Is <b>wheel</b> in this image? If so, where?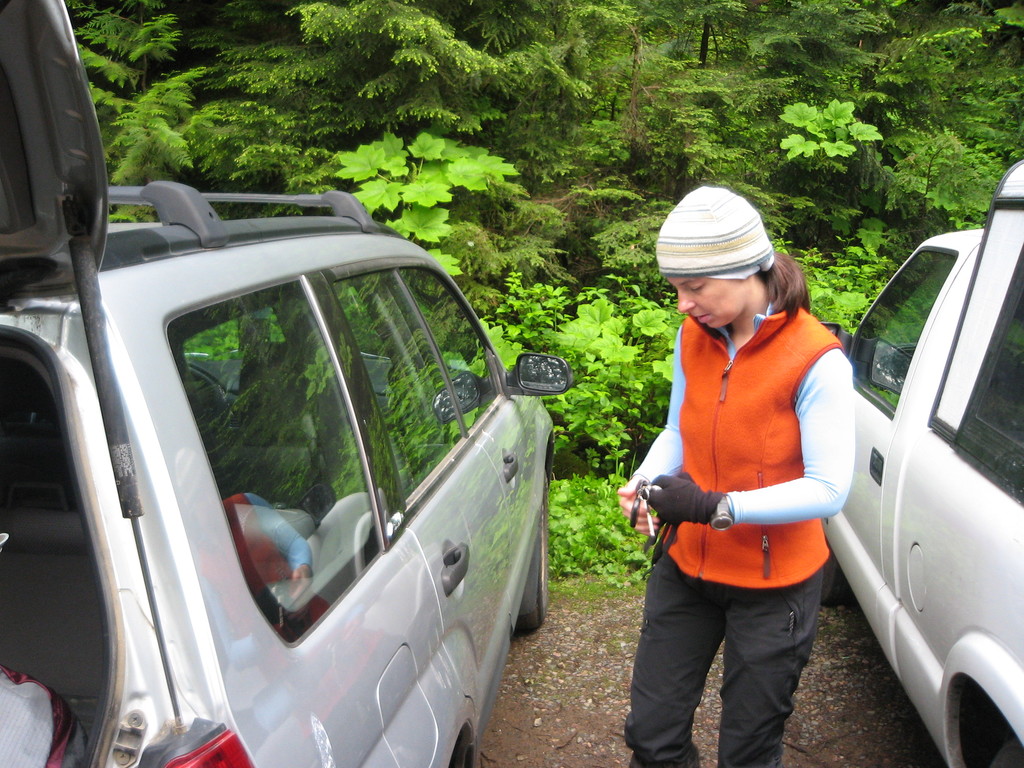
Yes, at (x1=512, y1=460, x2=555, y2=638).
